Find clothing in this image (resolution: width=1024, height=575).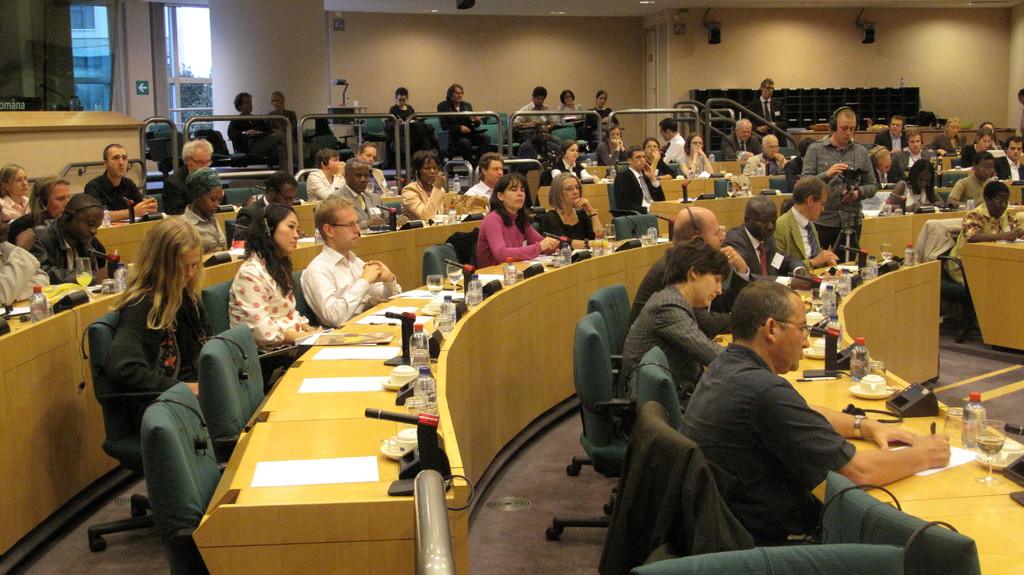
rect(744, 95, 794, 132).
